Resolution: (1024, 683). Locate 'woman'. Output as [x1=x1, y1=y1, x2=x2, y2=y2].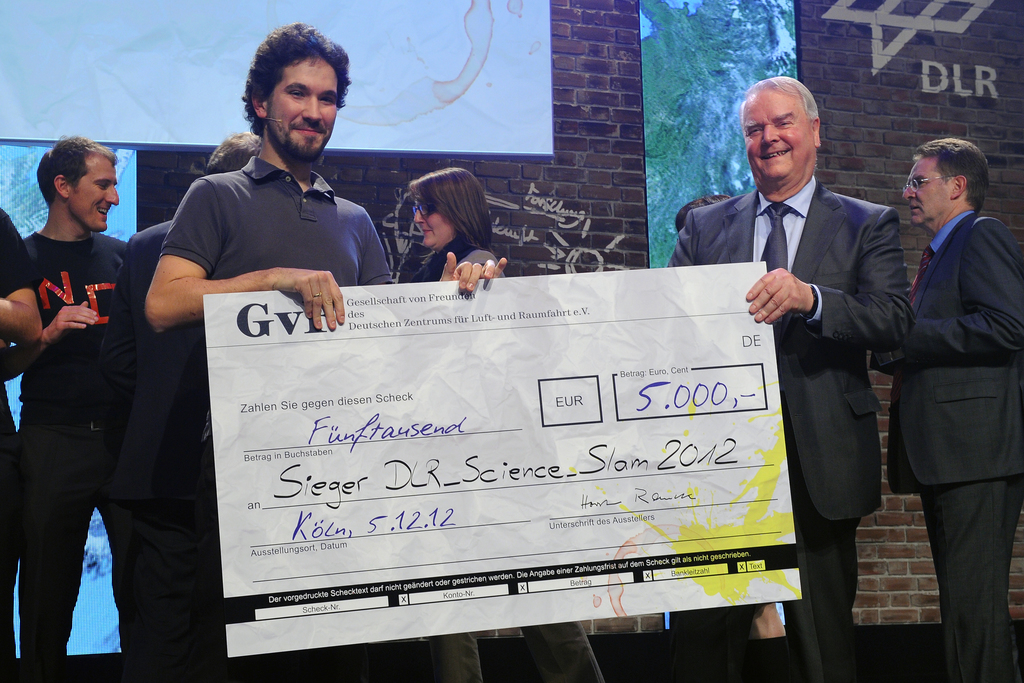
[x1=396, y1=176, x2=506, y2=288].
